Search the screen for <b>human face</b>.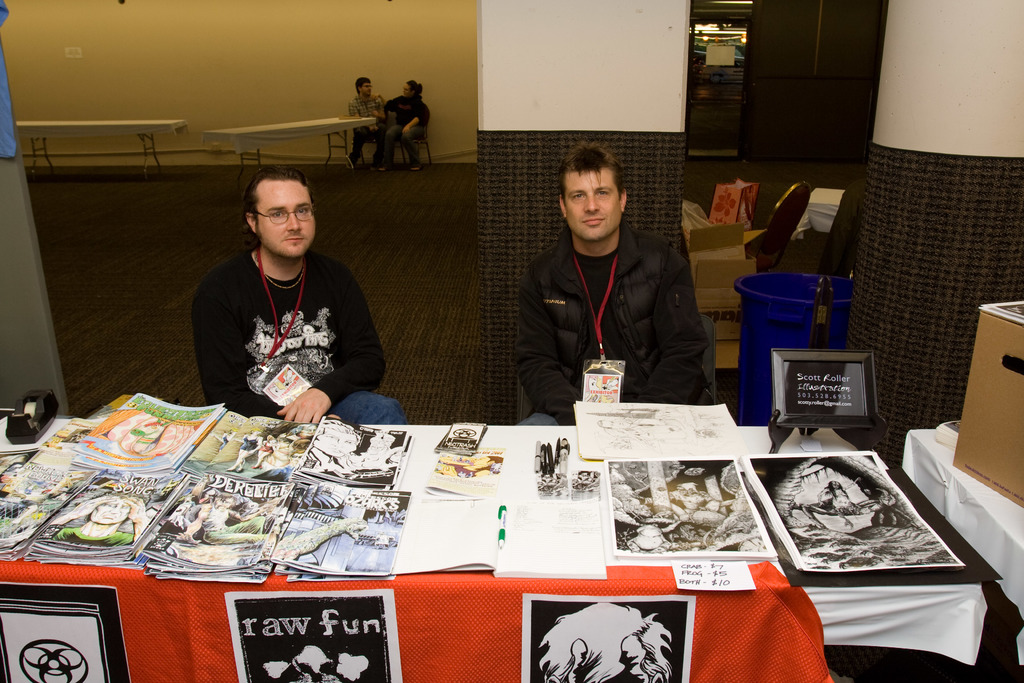
Found at <box>89,498,123,526</box>.
